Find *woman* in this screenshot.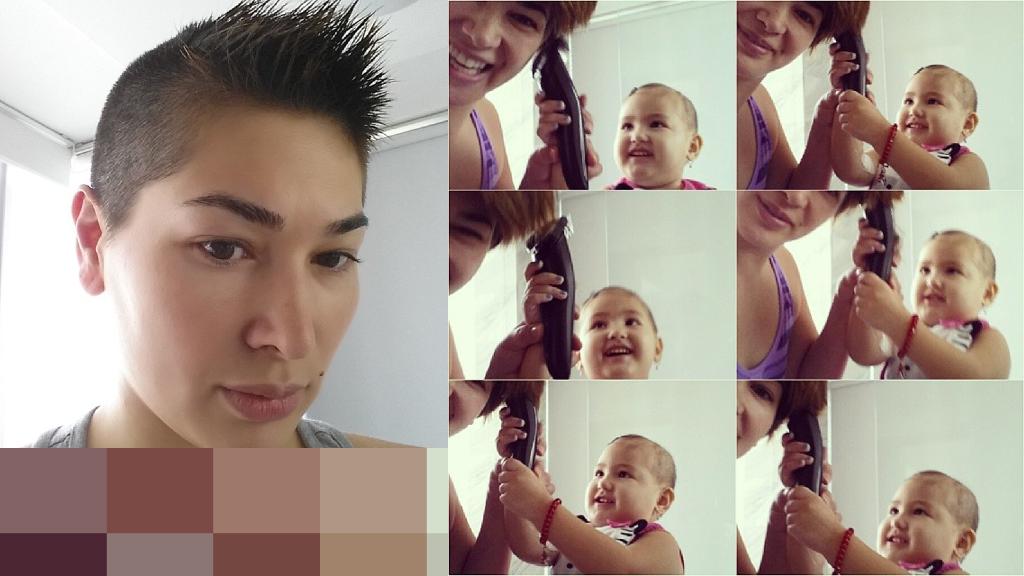
The bounding box for *woman* is box(734, 189, 902, 382).
